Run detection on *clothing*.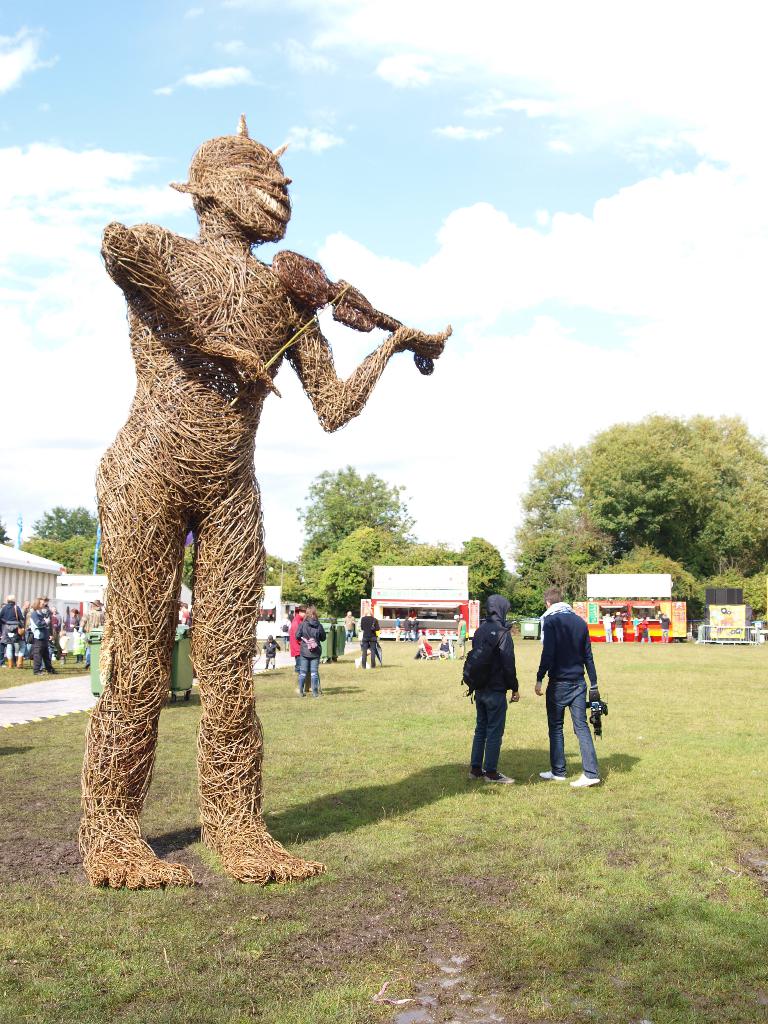
Result: 536,605,603,780.
